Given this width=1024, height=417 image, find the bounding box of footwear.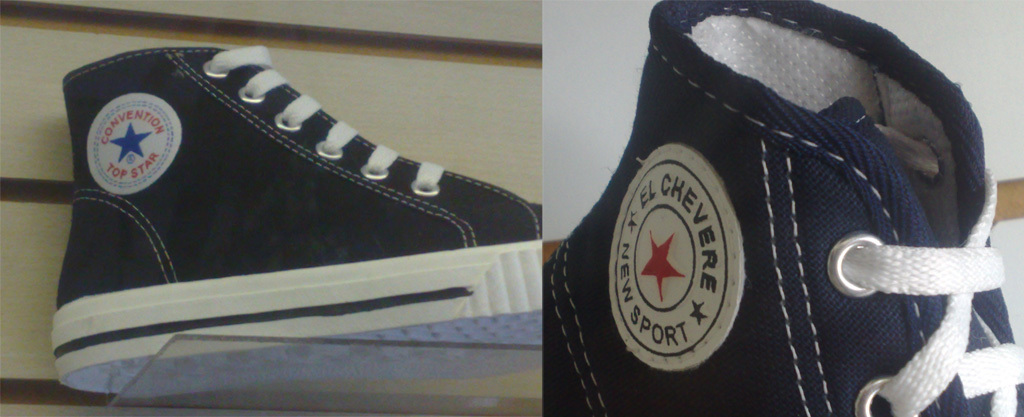
select_region(38, 50, 510, 375).
